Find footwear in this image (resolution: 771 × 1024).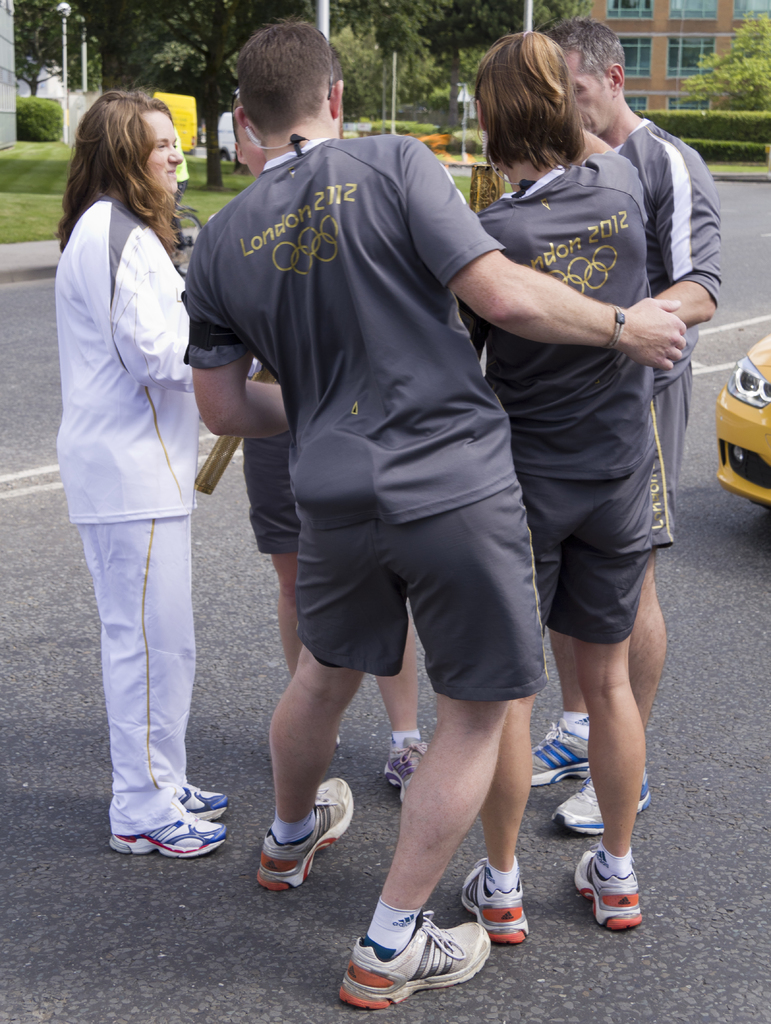
452, 846, 538, 939.
